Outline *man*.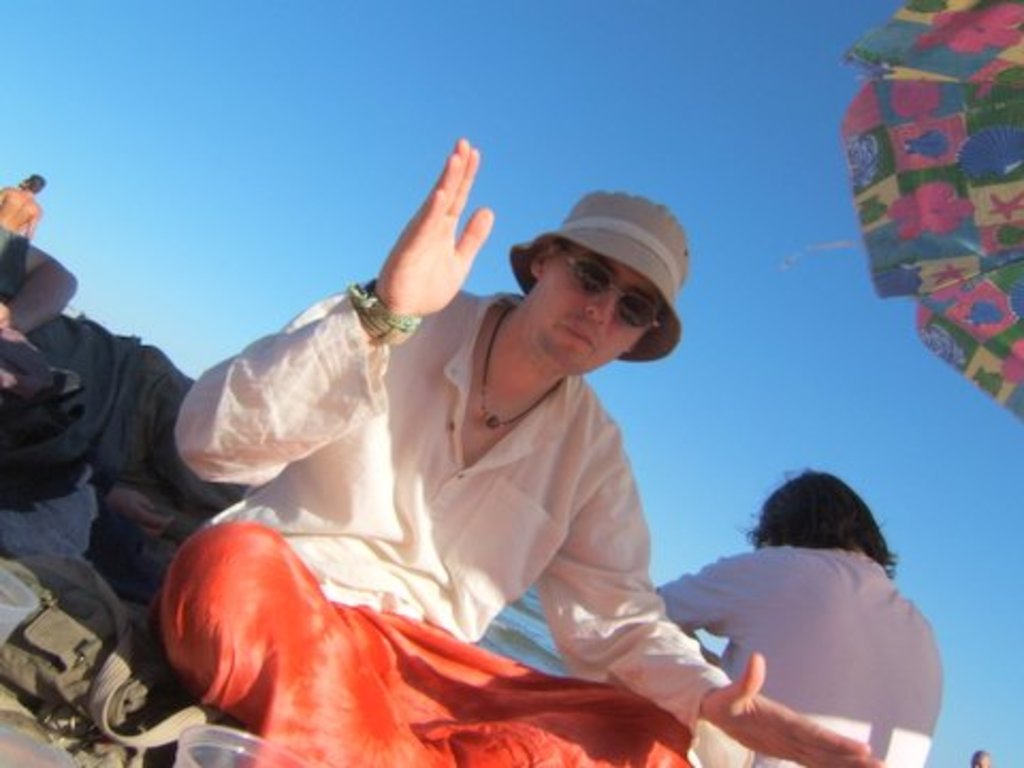
Outline: [638,463,975,766].
